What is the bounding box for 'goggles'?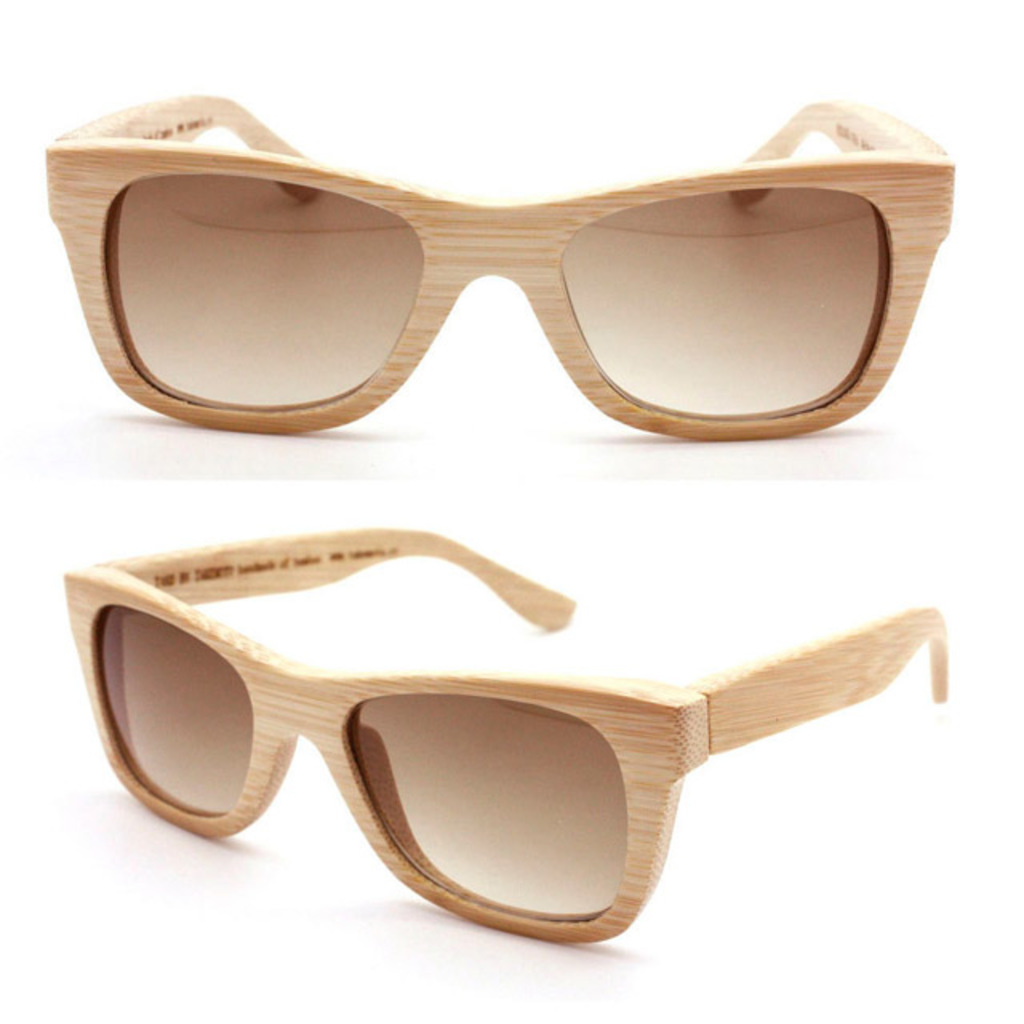
38,502,955,955.
